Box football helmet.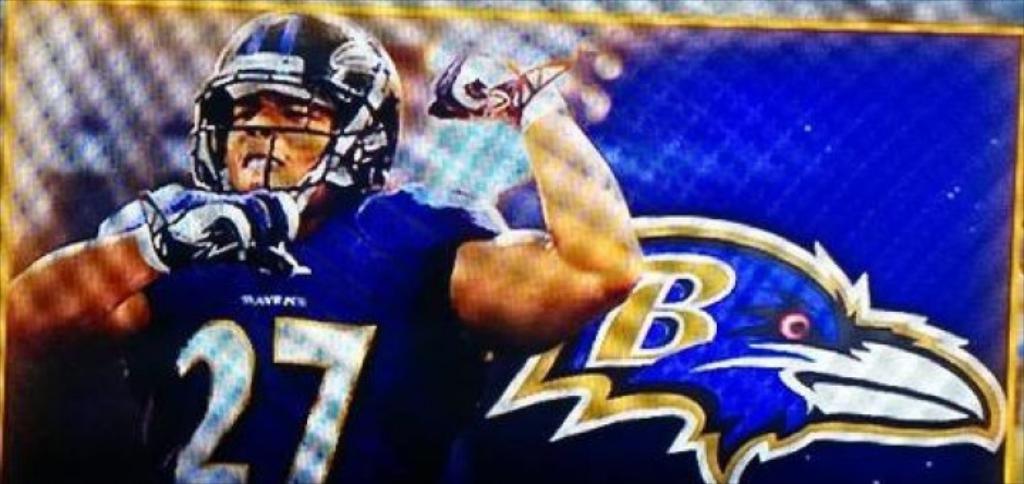
186,33,400,202.
